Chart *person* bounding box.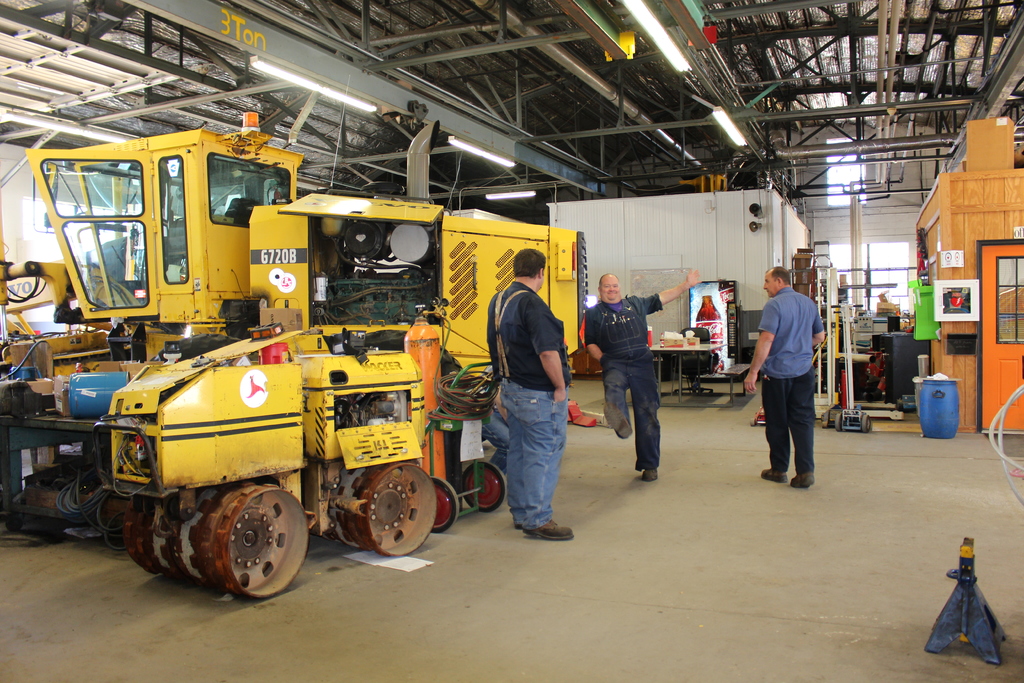
Charted: (left=583, top=268, right=704, bottom=482).
